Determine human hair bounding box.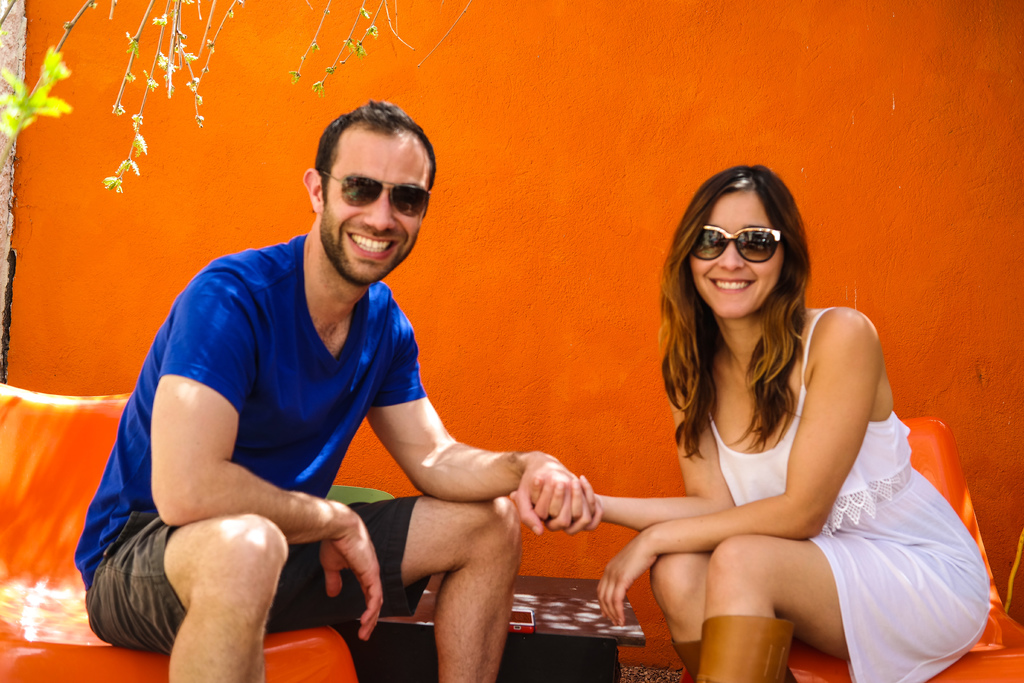
Determined: bbox(311, 101, 437, 212).
